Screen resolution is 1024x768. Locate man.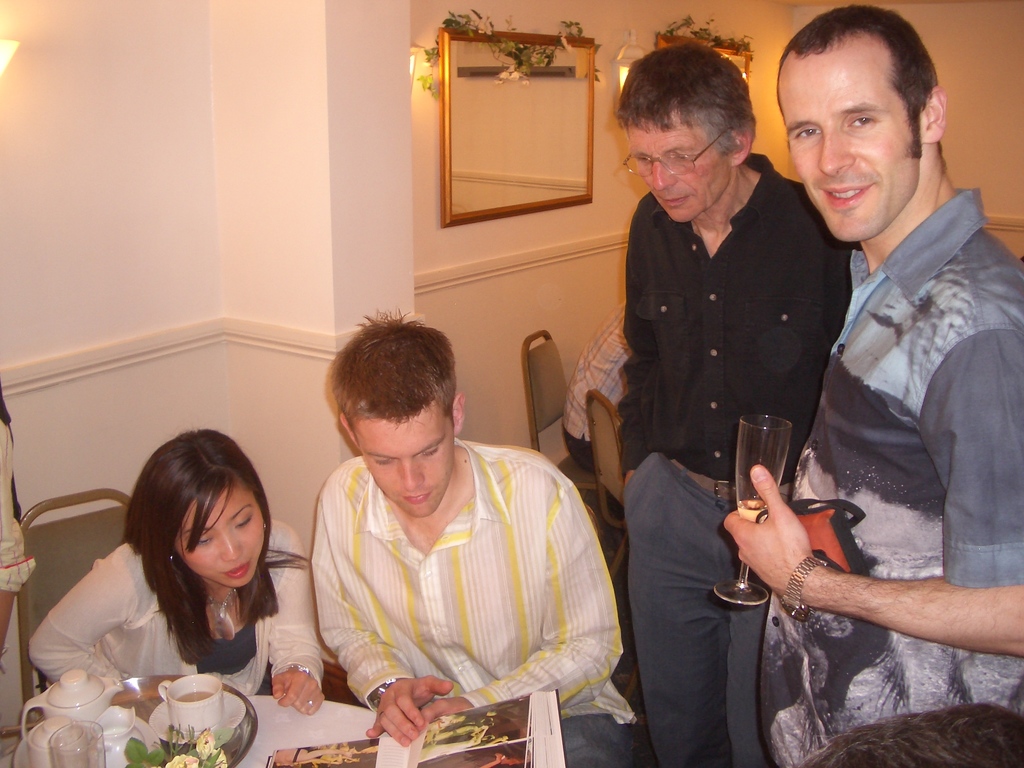
<region>747, 11, 1015, 750</region>.
